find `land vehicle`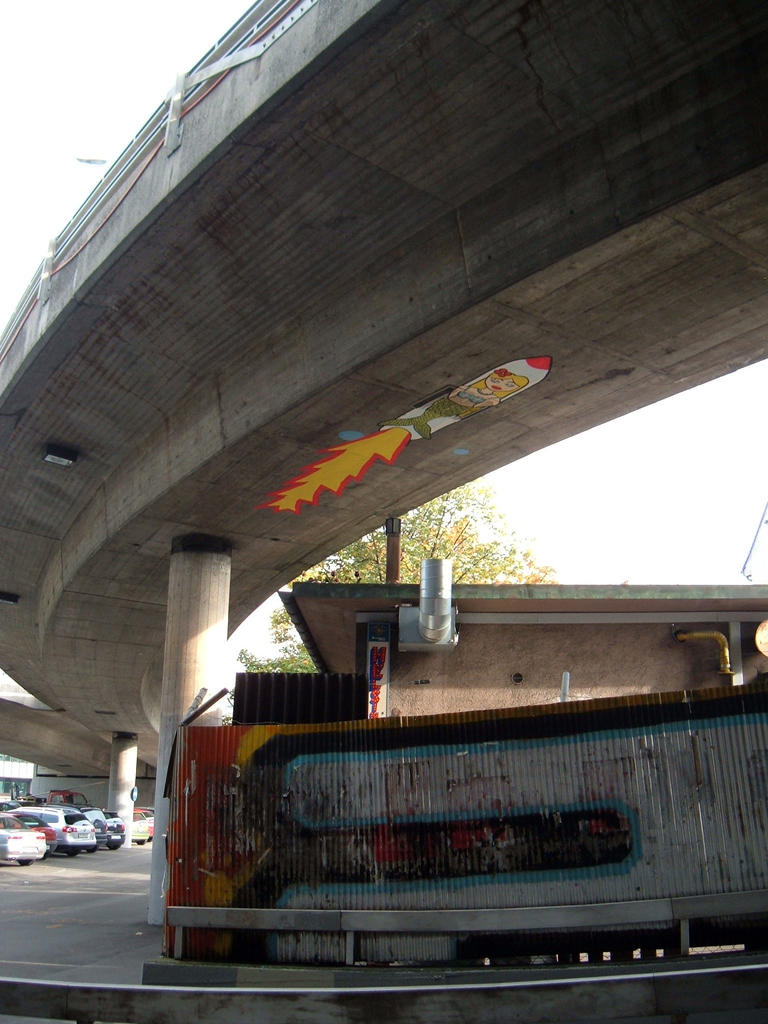
102,810,127,851
